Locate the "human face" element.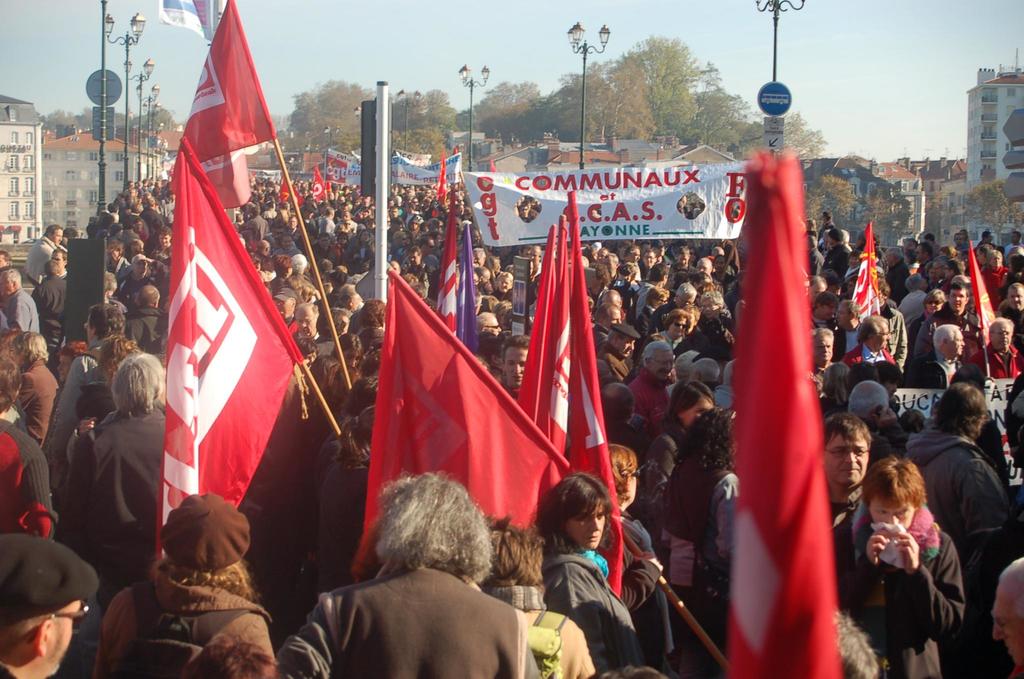
Element bbox: bbox(360, 231, 371, 241).
